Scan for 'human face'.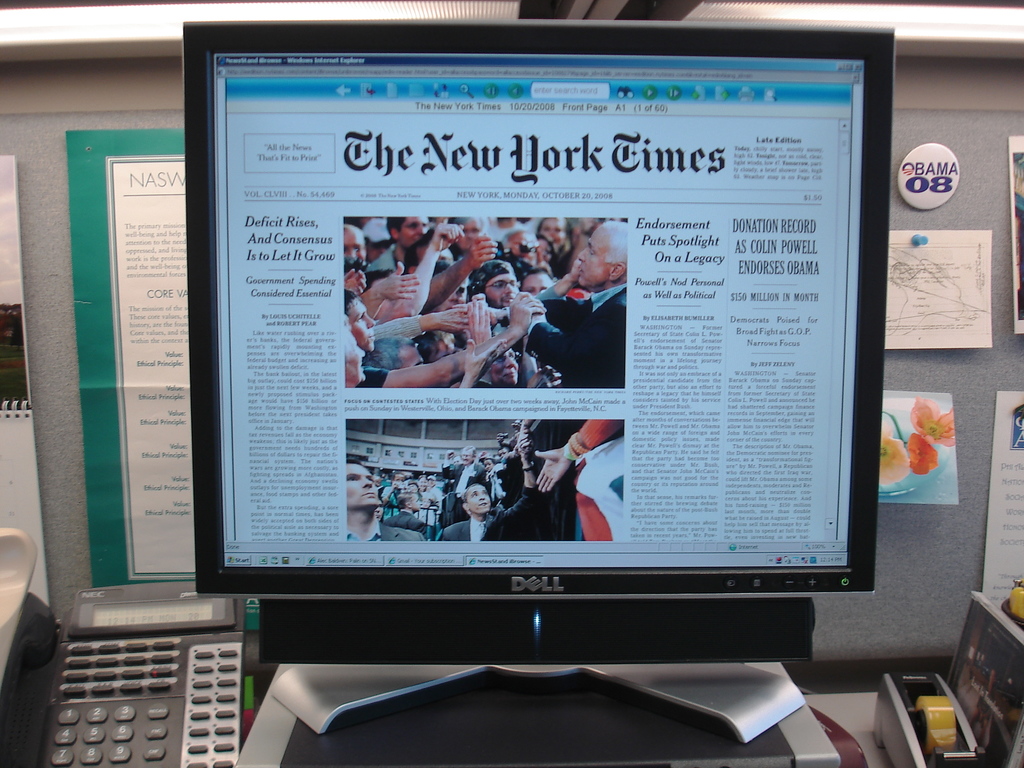
Scan result: detection(540, 216, 571, 244).
